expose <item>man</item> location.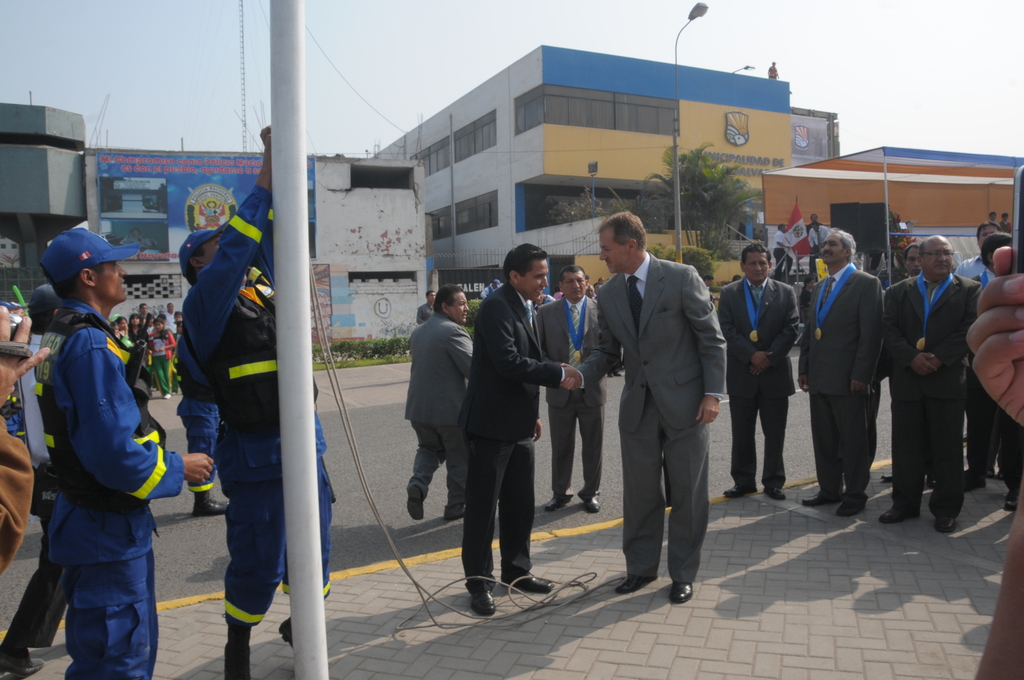
Exposed at select_region(767, 225, 793, 244).
